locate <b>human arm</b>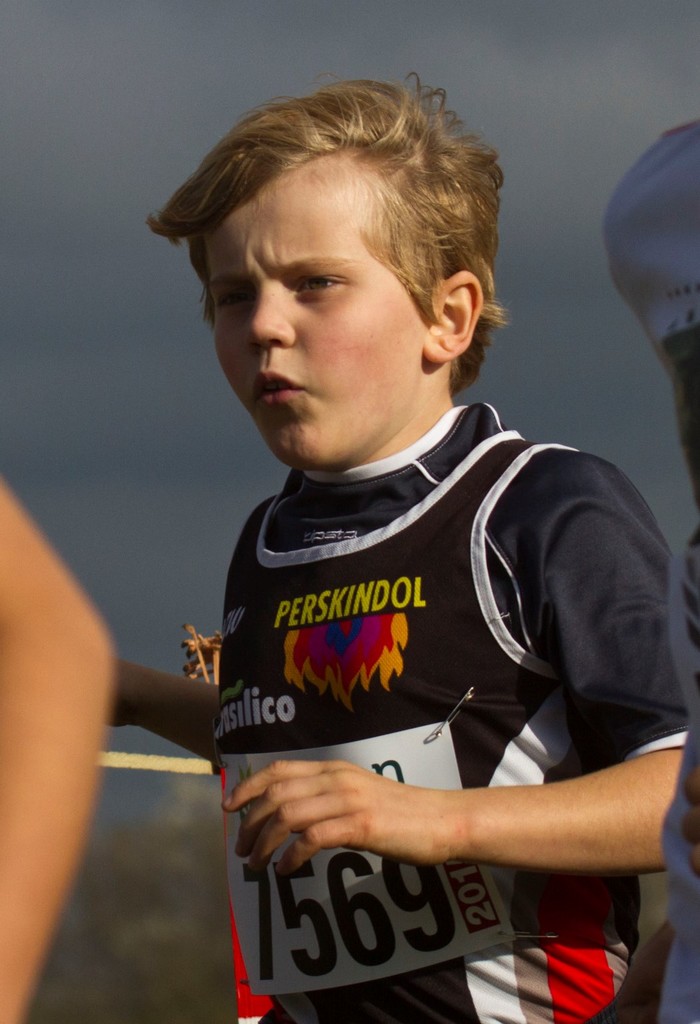
box(110, 648, 218, 771)
